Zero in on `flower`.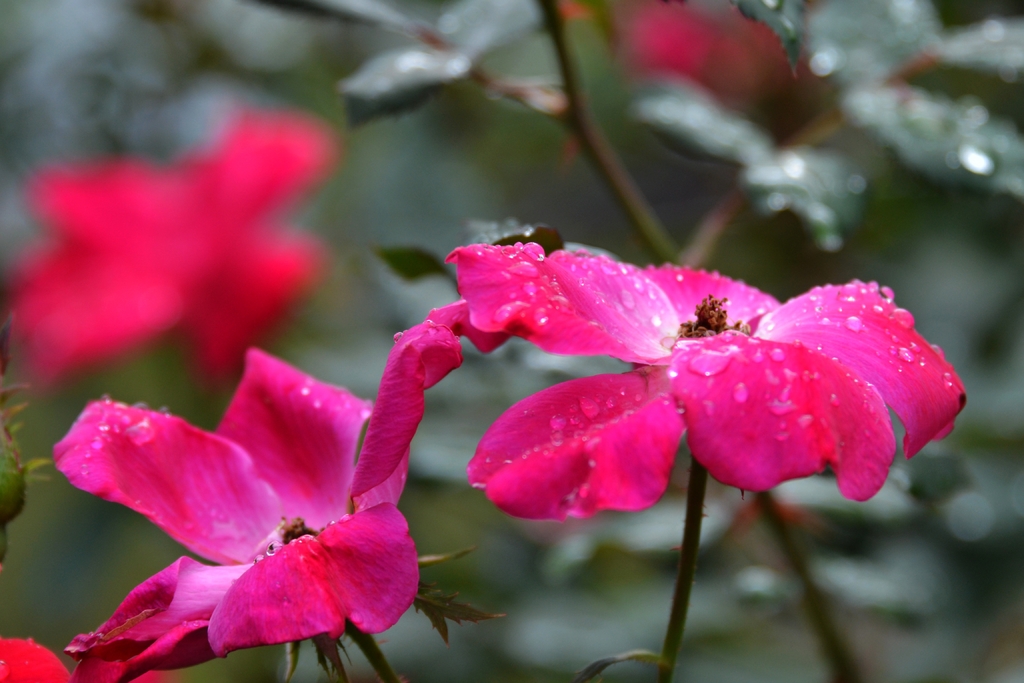
Zeroed in: <region>70, 356, 447, 670</region>.
